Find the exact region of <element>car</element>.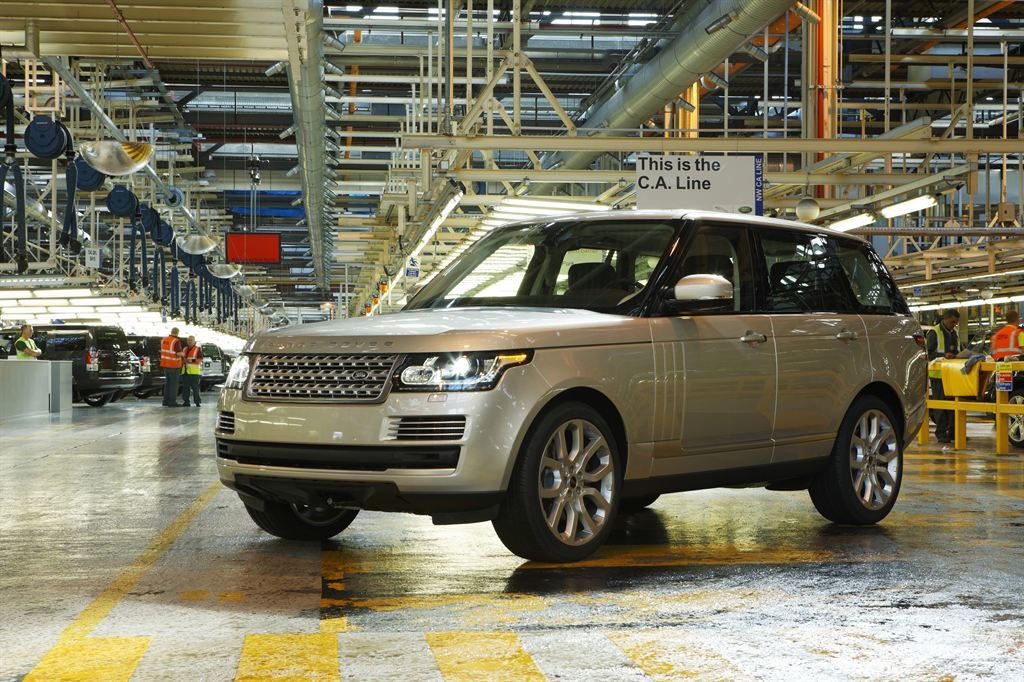
Exact region: rect(197, 340, 229, 394).
